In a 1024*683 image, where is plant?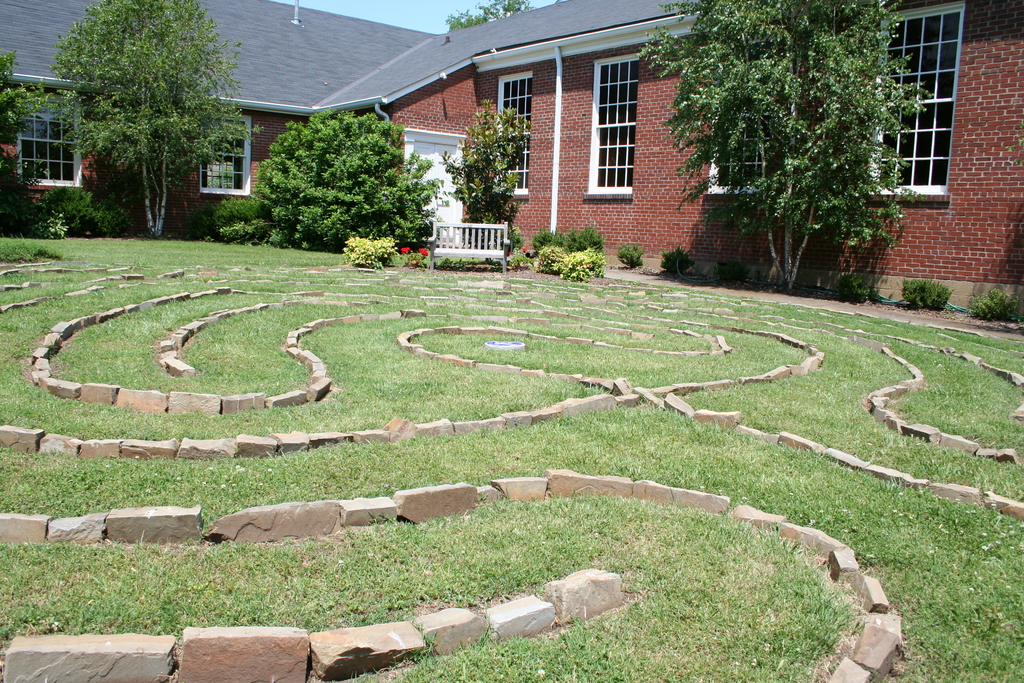
BBox(896, 279, 959, 317).
